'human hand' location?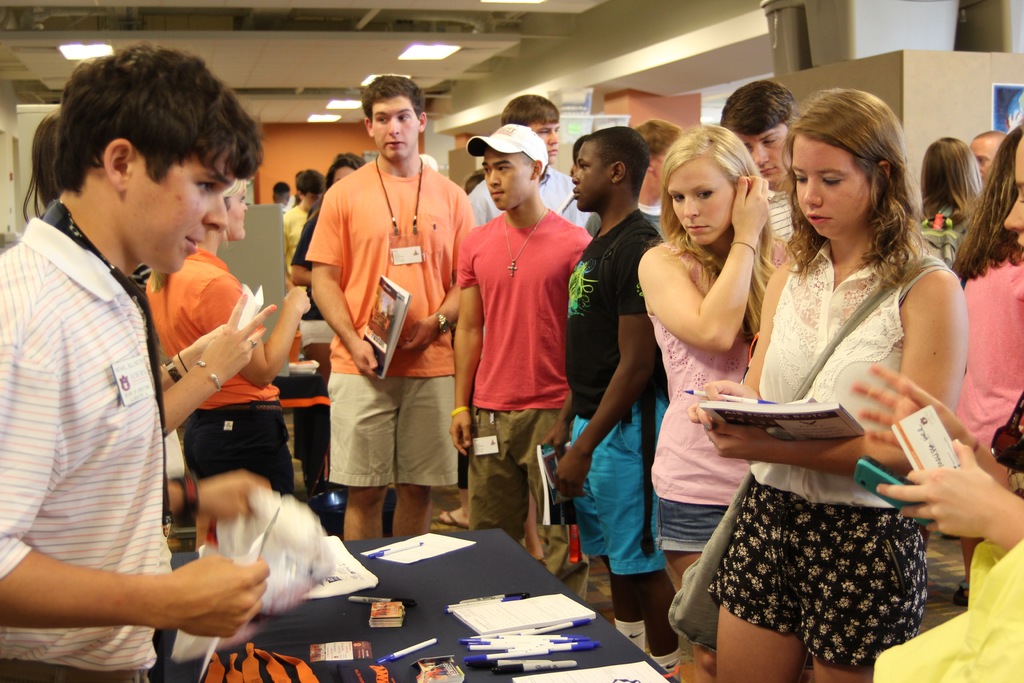
pyautogui.locateOnScreen(540, 422, 568, 462)
